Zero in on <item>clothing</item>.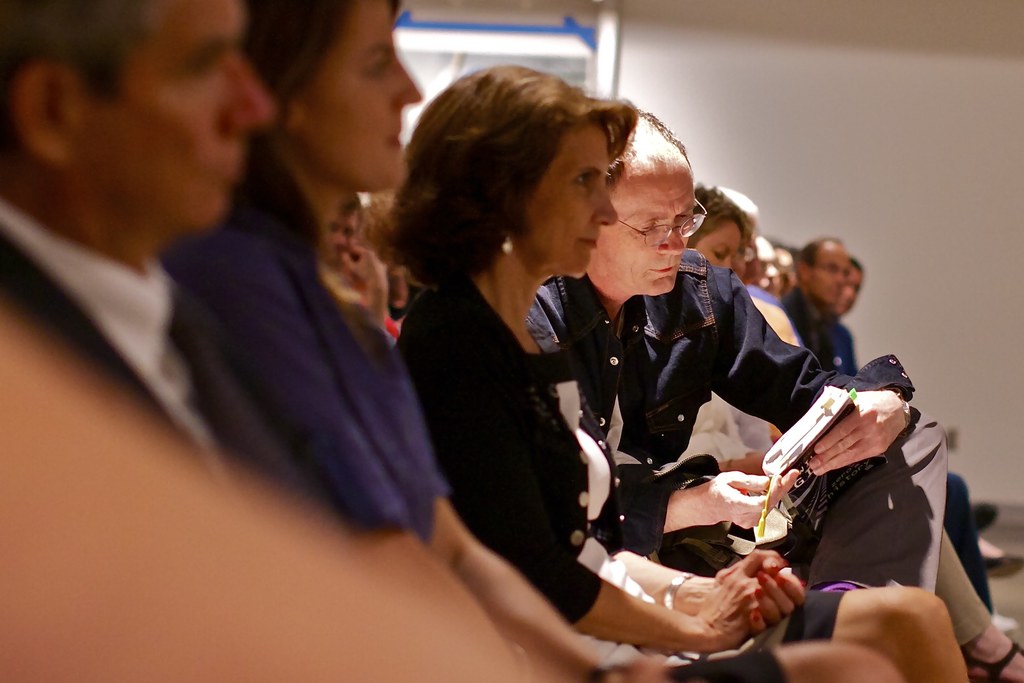
Zeroed in: x1=0 y1=199 x2=261 y2=514.
